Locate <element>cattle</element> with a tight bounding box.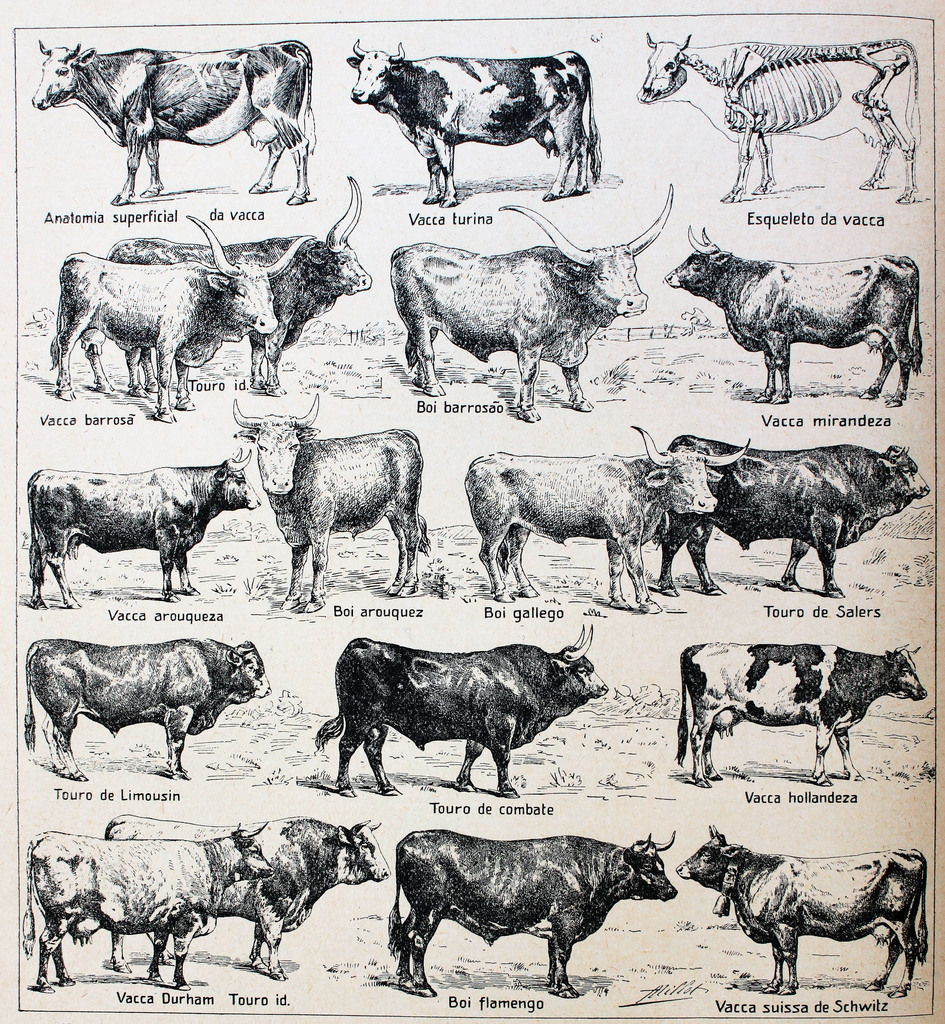
bbox=[657, 442, 931, 593].
